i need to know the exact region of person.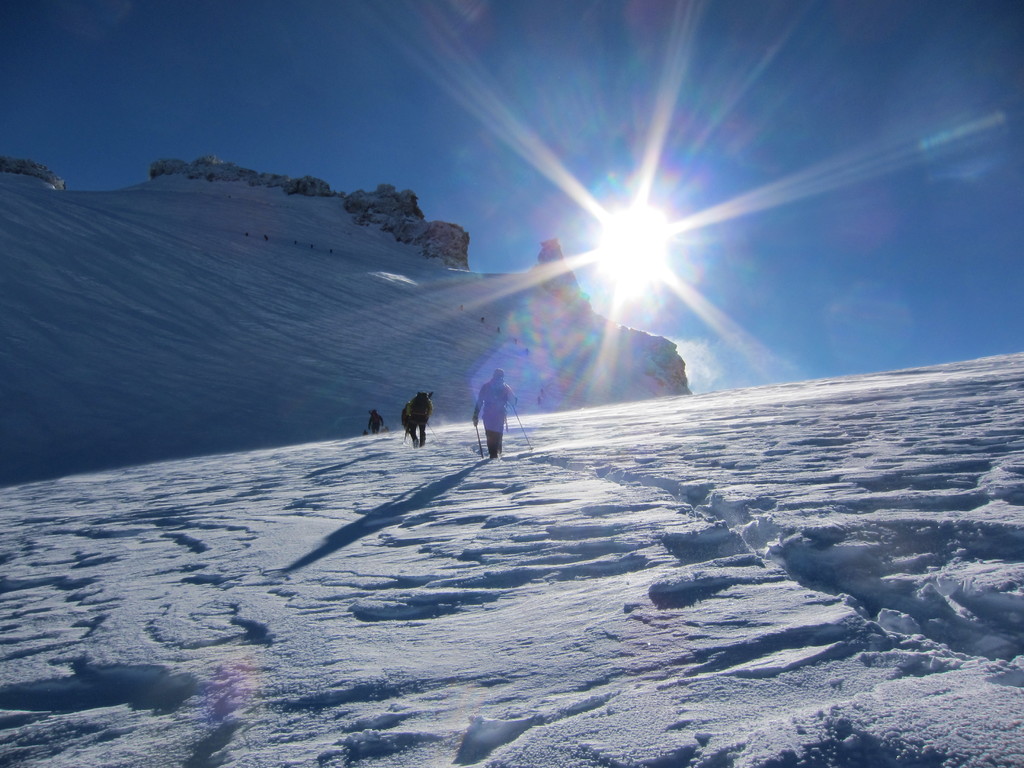
Region: box(467, 360, 521, 467).
